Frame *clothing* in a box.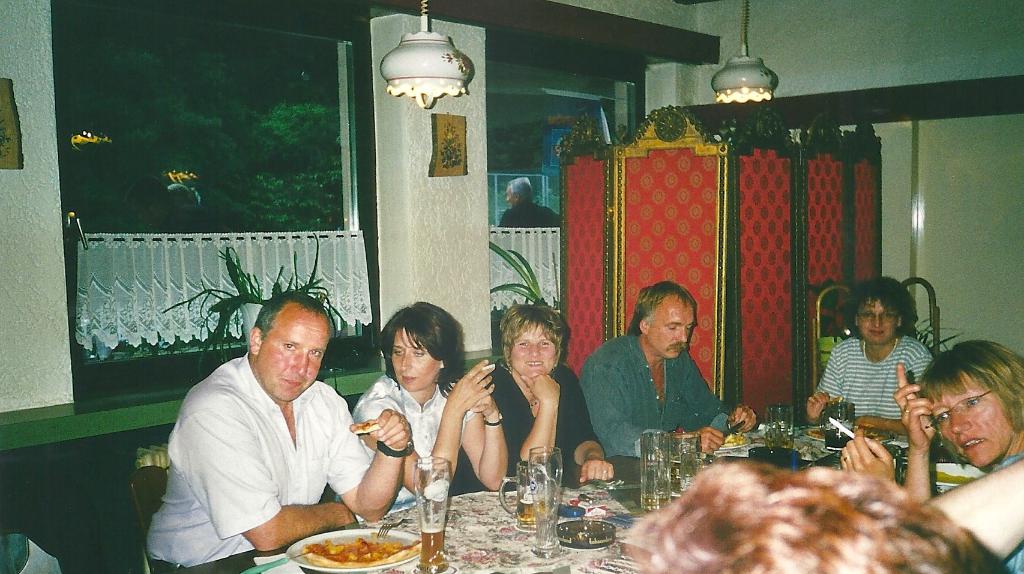
819/335/934/431.
